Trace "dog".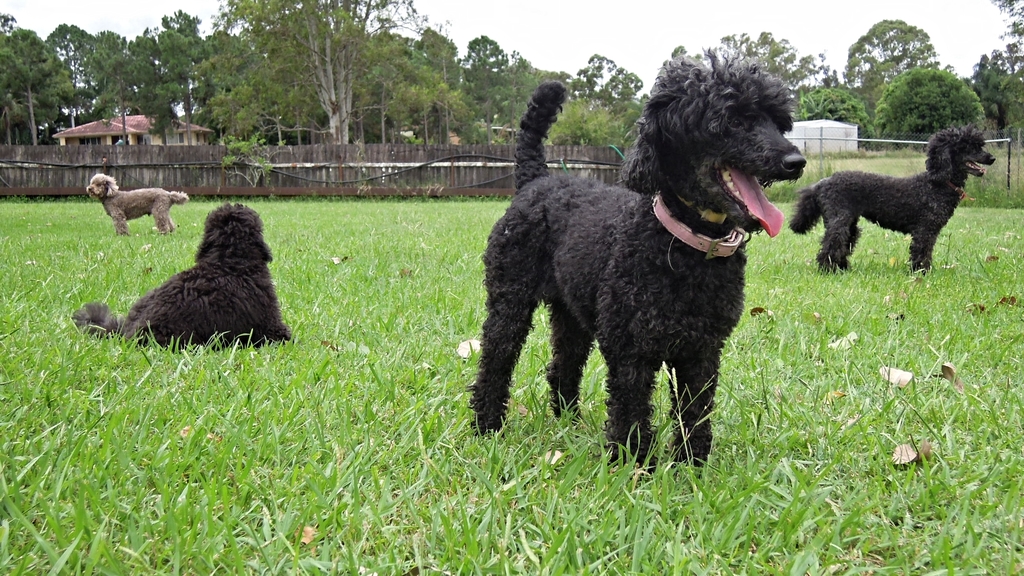
Traced to crop(71, 202, 292, 349).
